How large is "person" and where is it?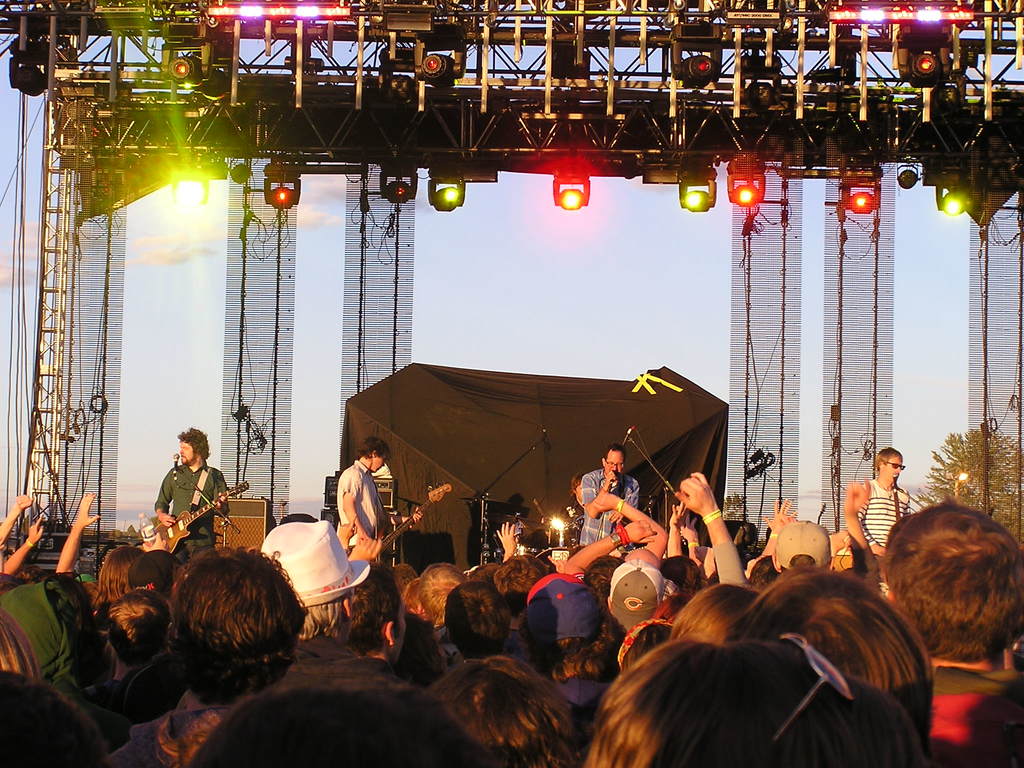
Bounding box: bbox(602, 557, 676, 637).
